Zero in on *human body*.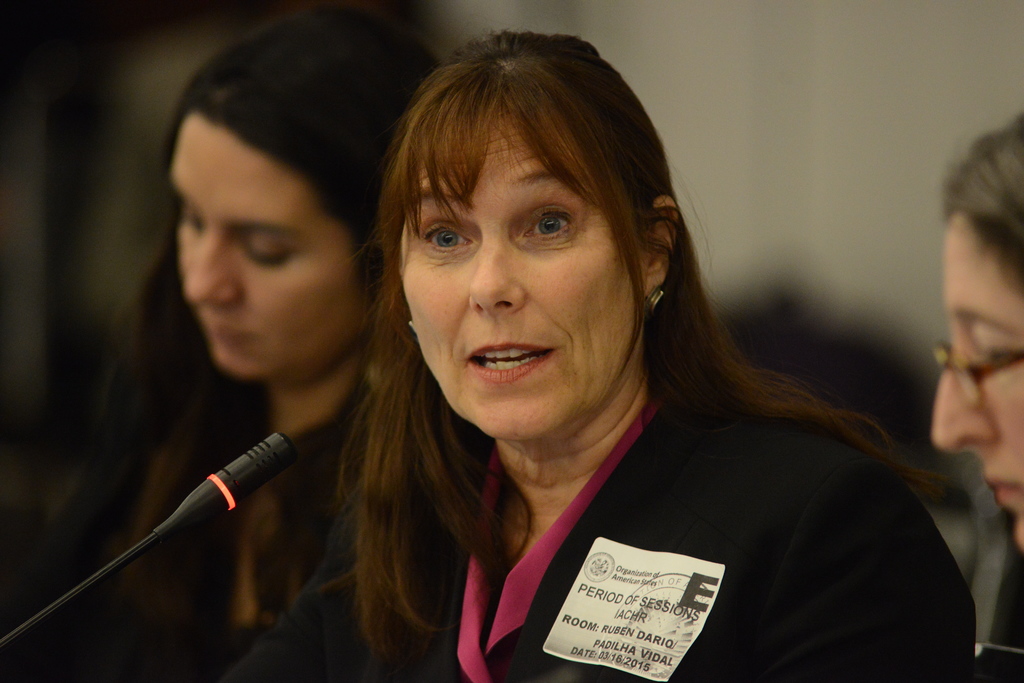
Zeroed in: region(26, 362, 391, 682).
